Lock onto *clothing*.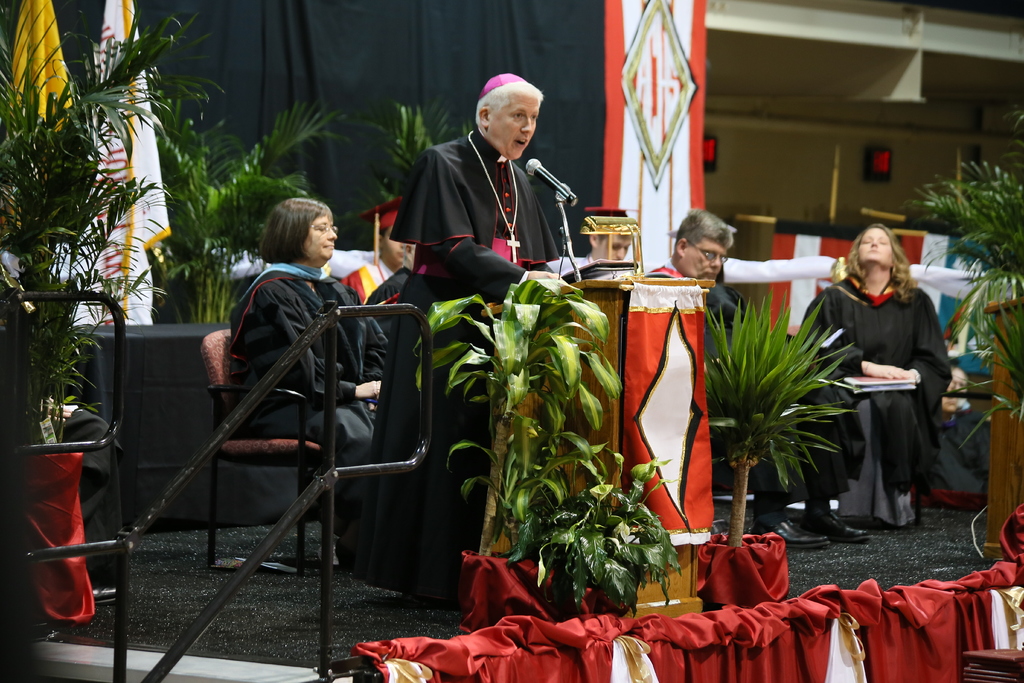
Locked: crop(353, 125, 559, 600).
